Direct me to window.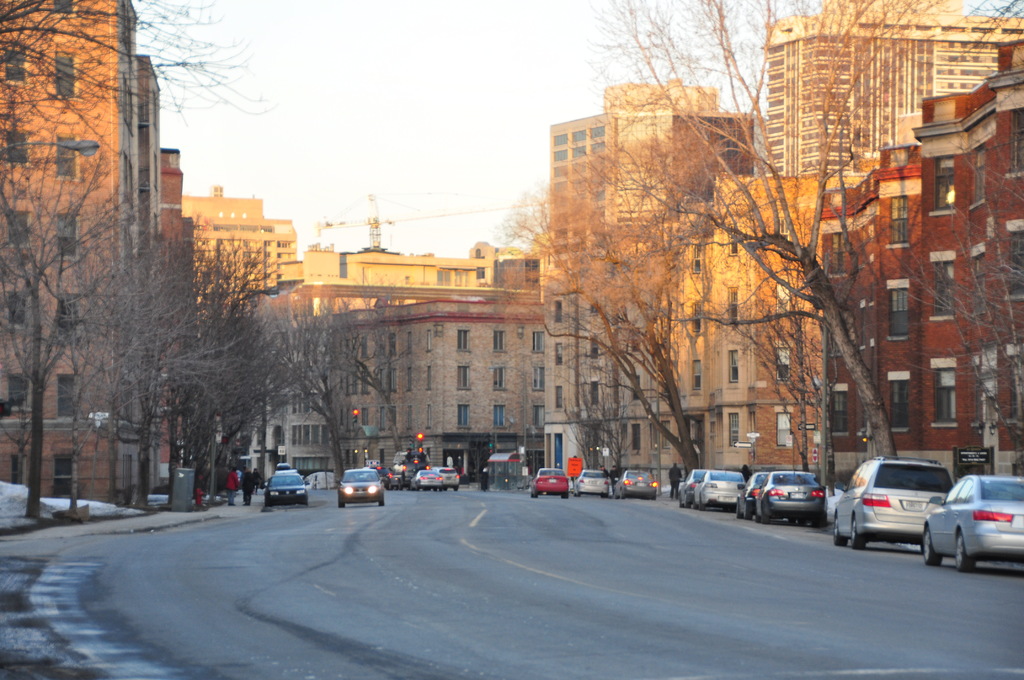
Direction: BBox(405, 403, 410, 424).
